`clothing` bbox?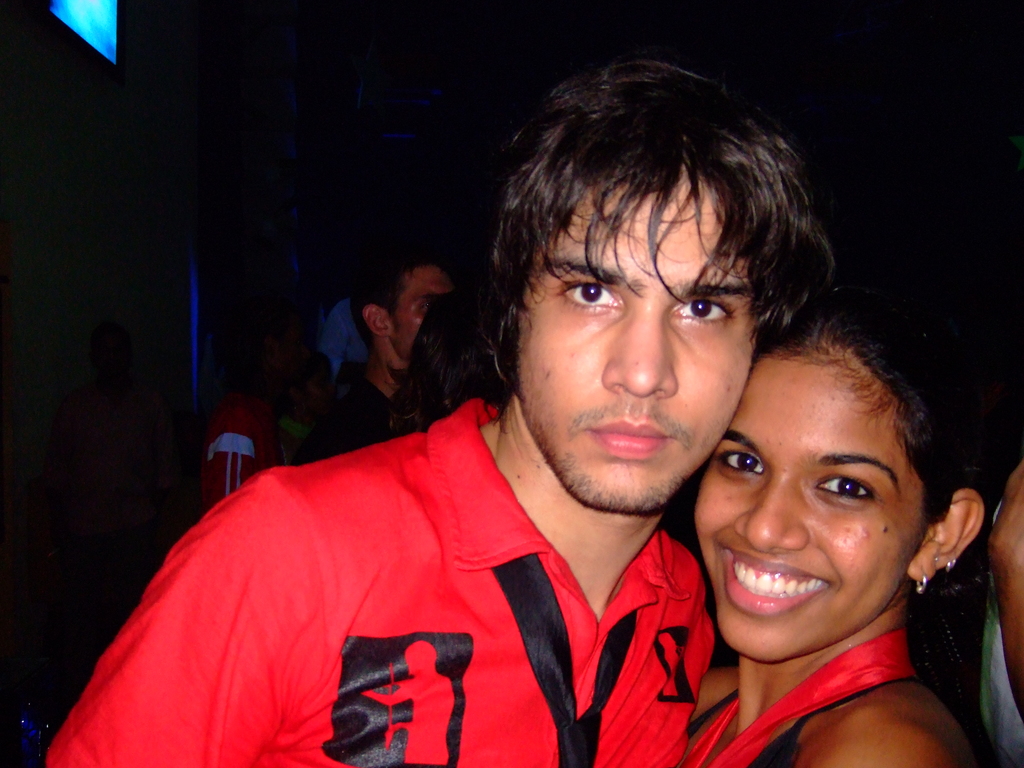
bbox(681, 624, 916, 767)
